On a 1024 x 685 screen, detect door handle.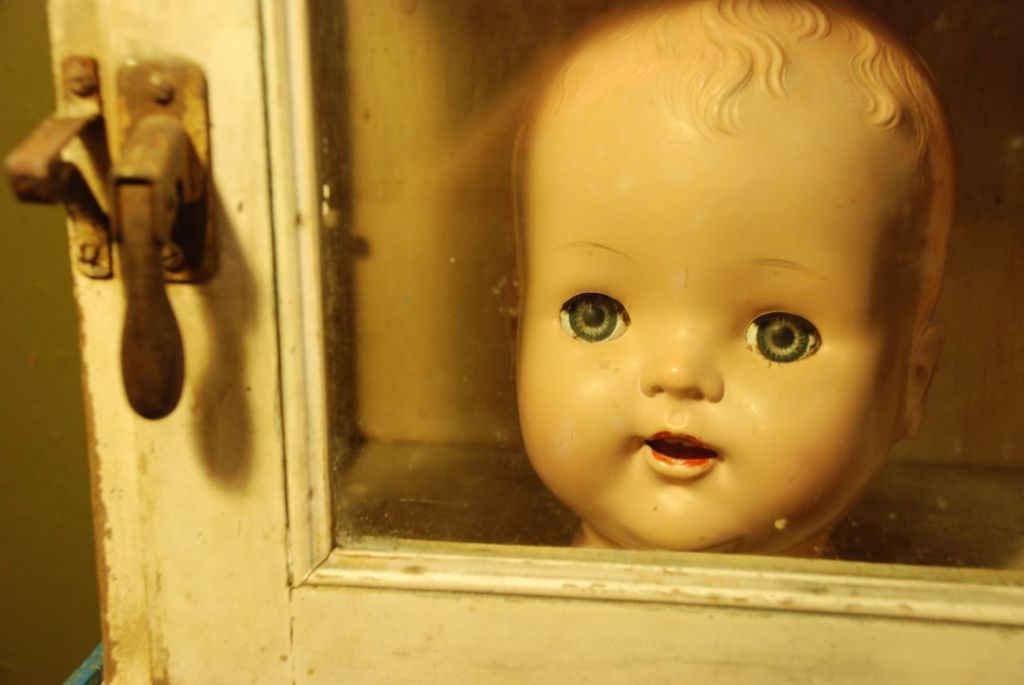
(107,47,218,432).
